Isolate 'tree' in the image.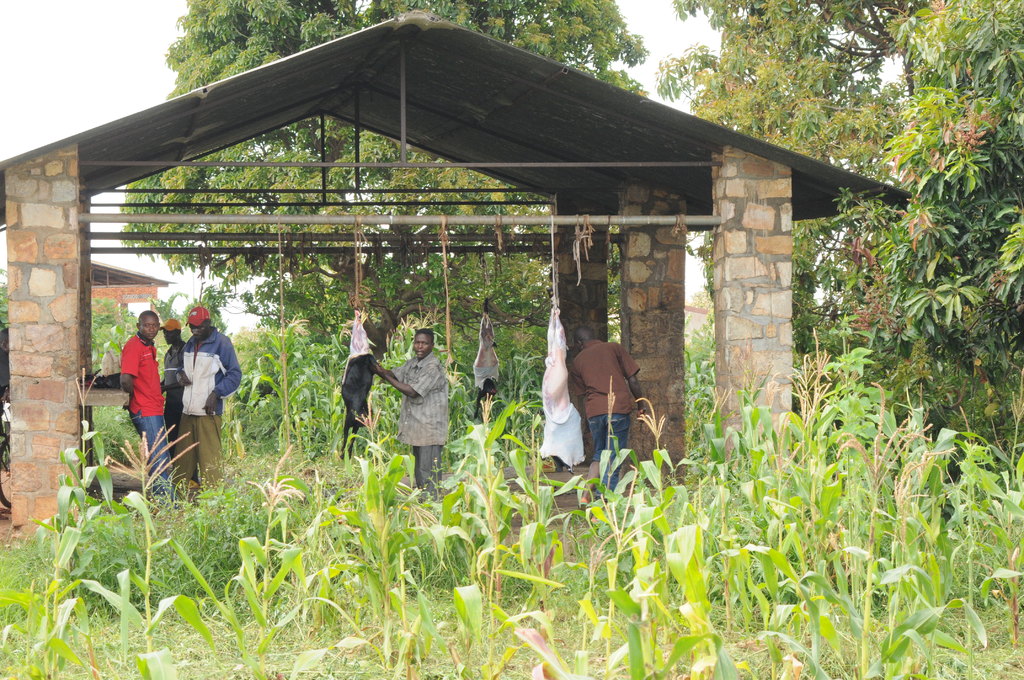
Isolated region: detection(118, 0, 652, 409).
